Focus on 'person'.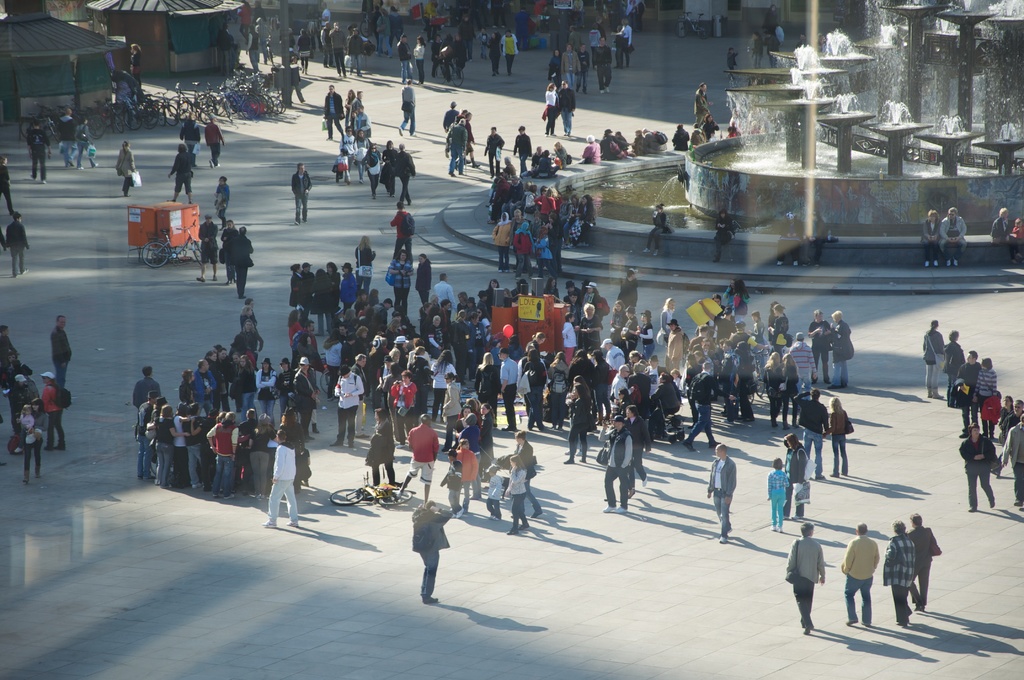
Focused at region(326, 22, 349, 79).
